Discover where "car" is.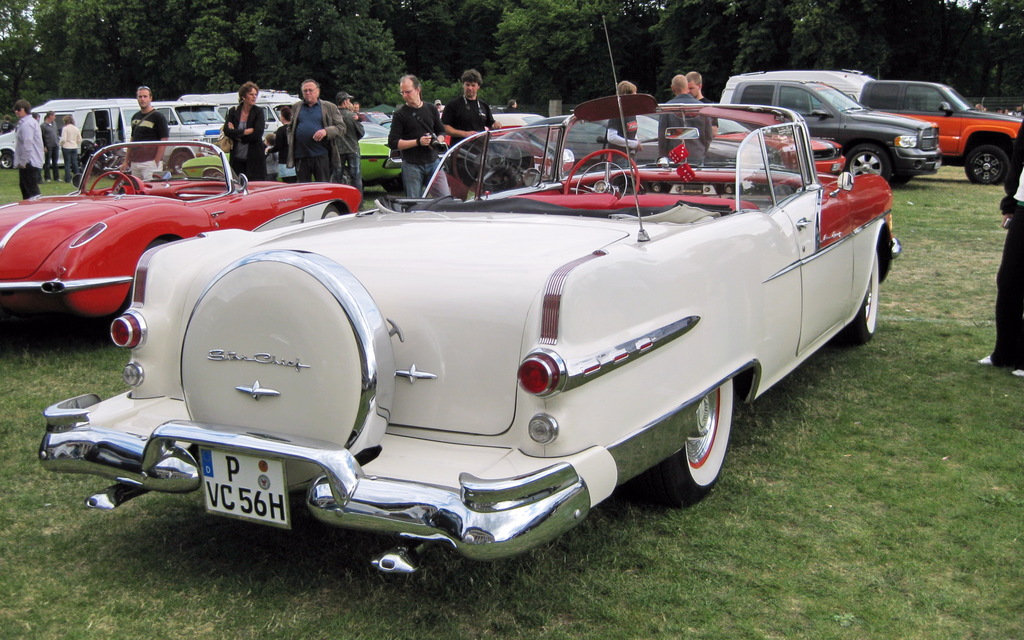
Discovered at 72:122:872:575.
